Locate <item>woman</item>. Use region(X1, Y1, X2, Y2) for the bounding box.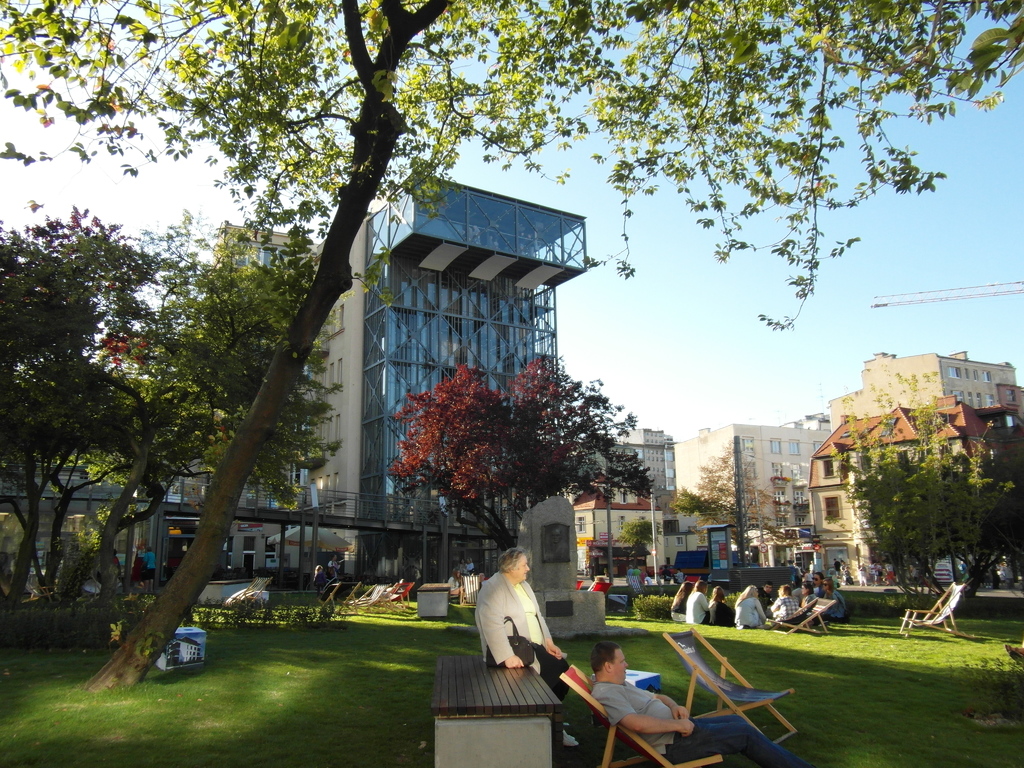
region(670, 579, 694, 624).
